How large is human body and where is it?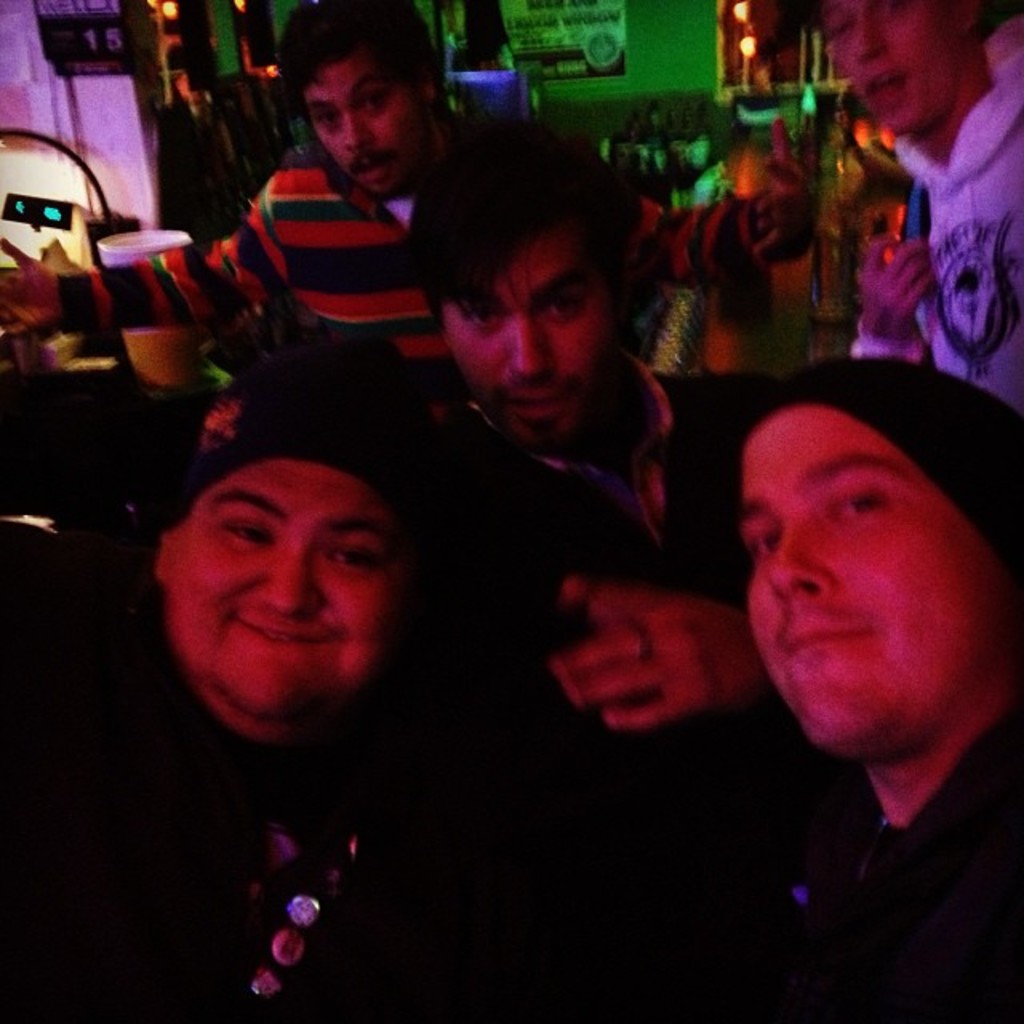
Bounding box: region(0, 555, 595, 1022).
